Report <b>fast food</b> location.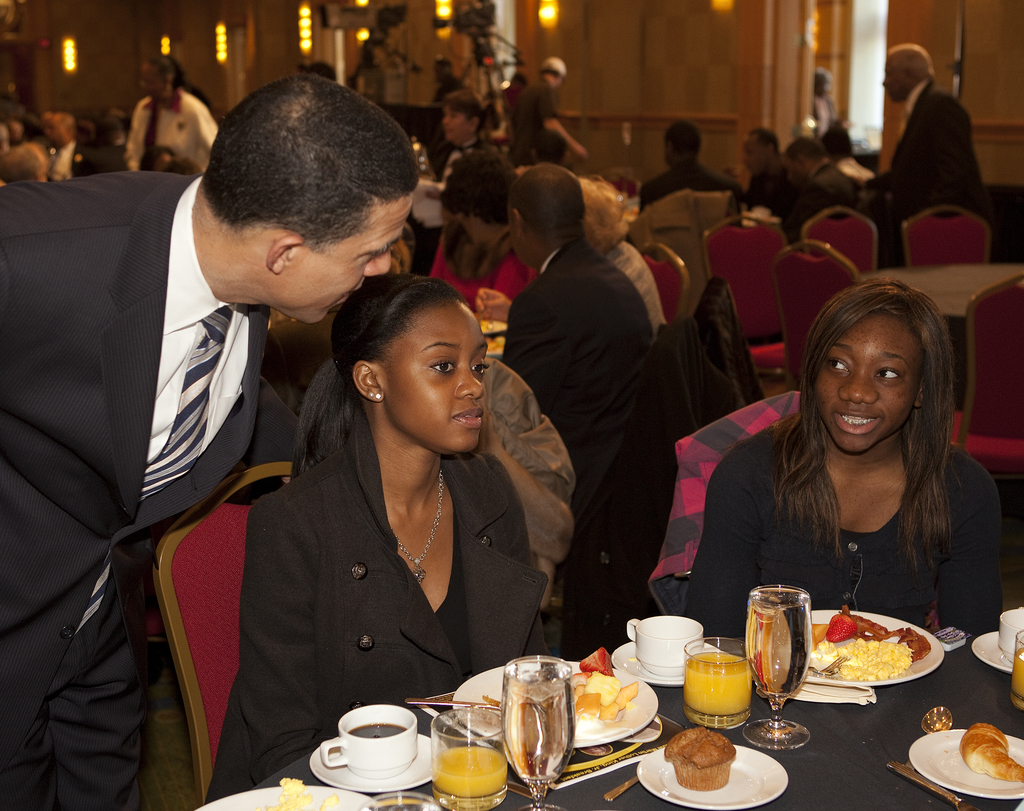
Report: 959,719,1023,784.
